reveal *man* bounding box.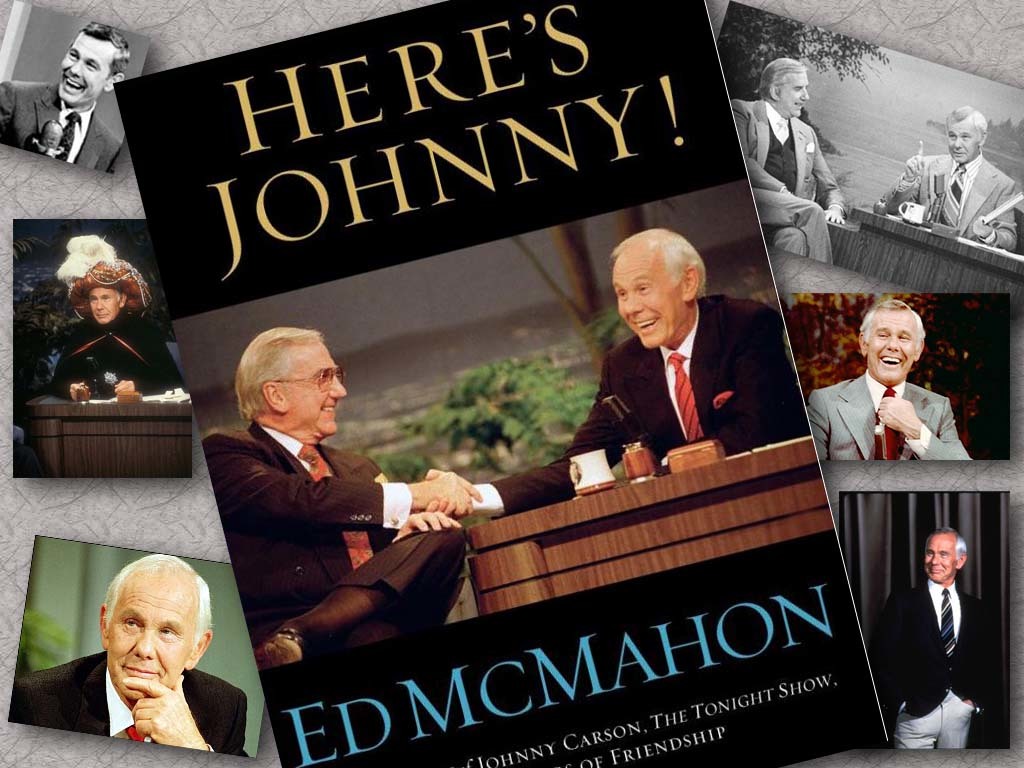
Revealed: {"left": 48, "top": 265, "right": 186, "bottom": 397}.
